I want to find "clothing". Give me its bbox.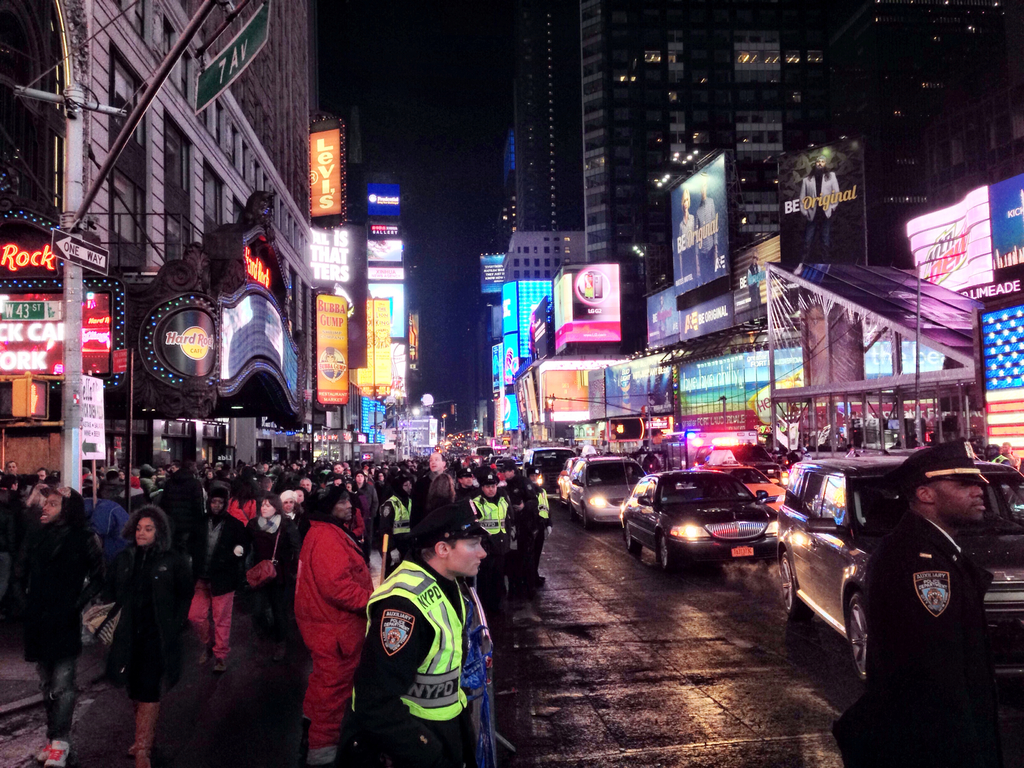
l=378, t=493, r=420, b=552.
